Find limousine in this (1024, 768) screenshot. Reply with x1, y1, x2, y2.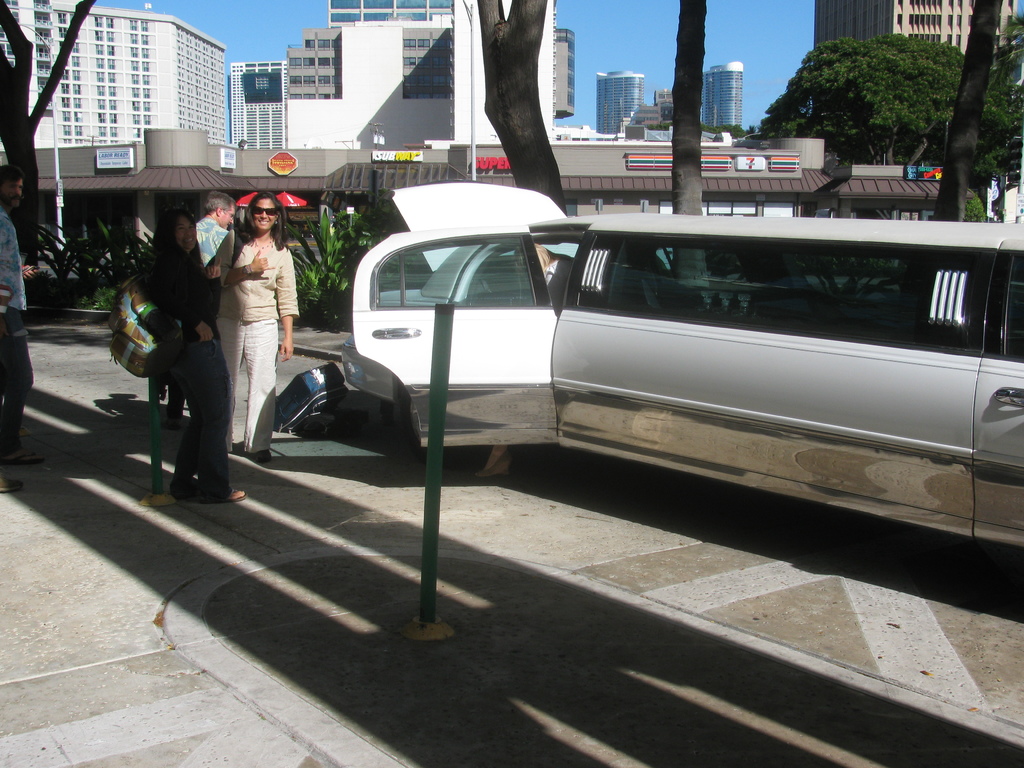
341, 182, 1023, 553.
